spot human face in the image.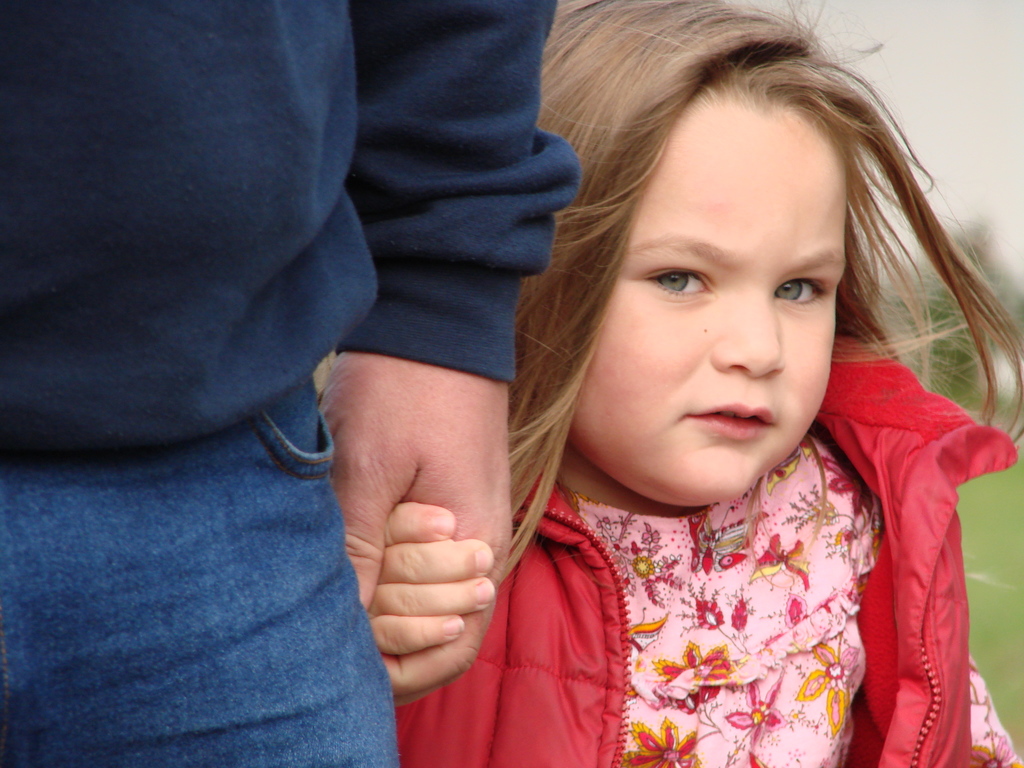
human face found at select_region(577, 102, 847, 498).
